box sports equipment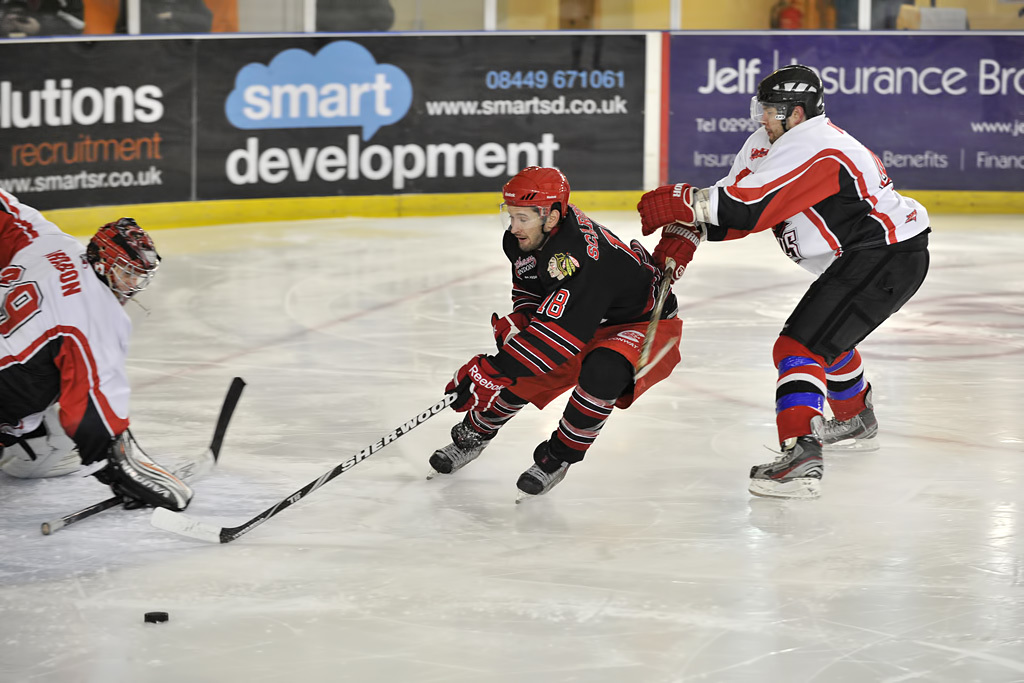
region(742, 59, 835, 124)
